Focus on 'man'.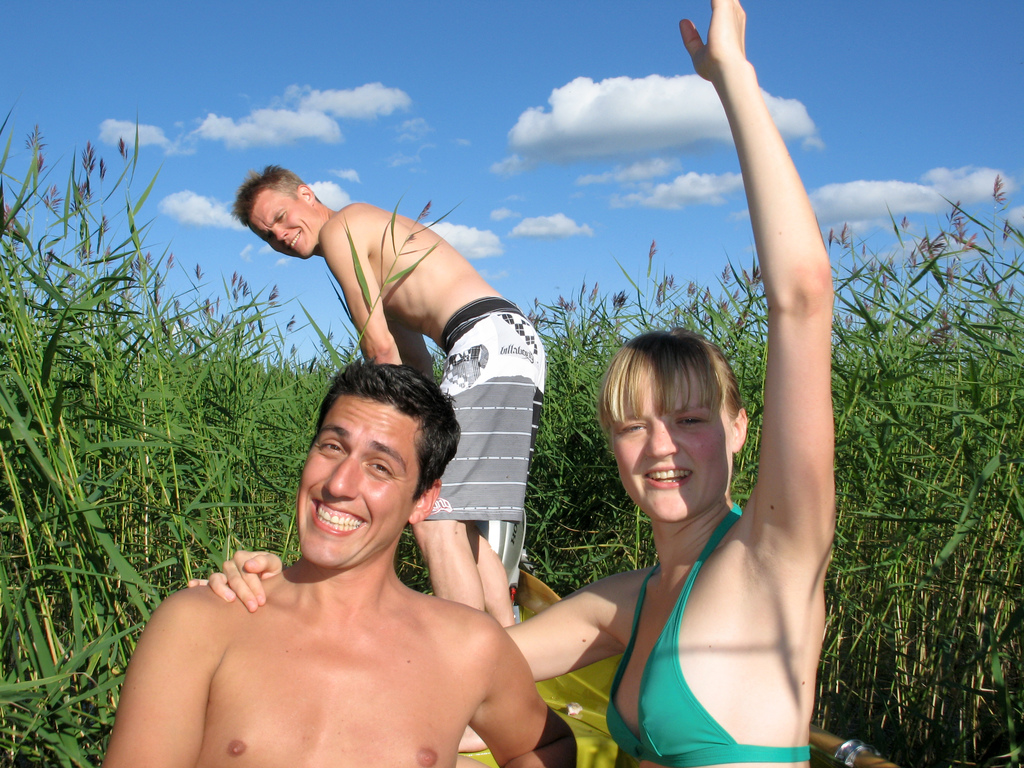
Focused at 97,360,579,767.
